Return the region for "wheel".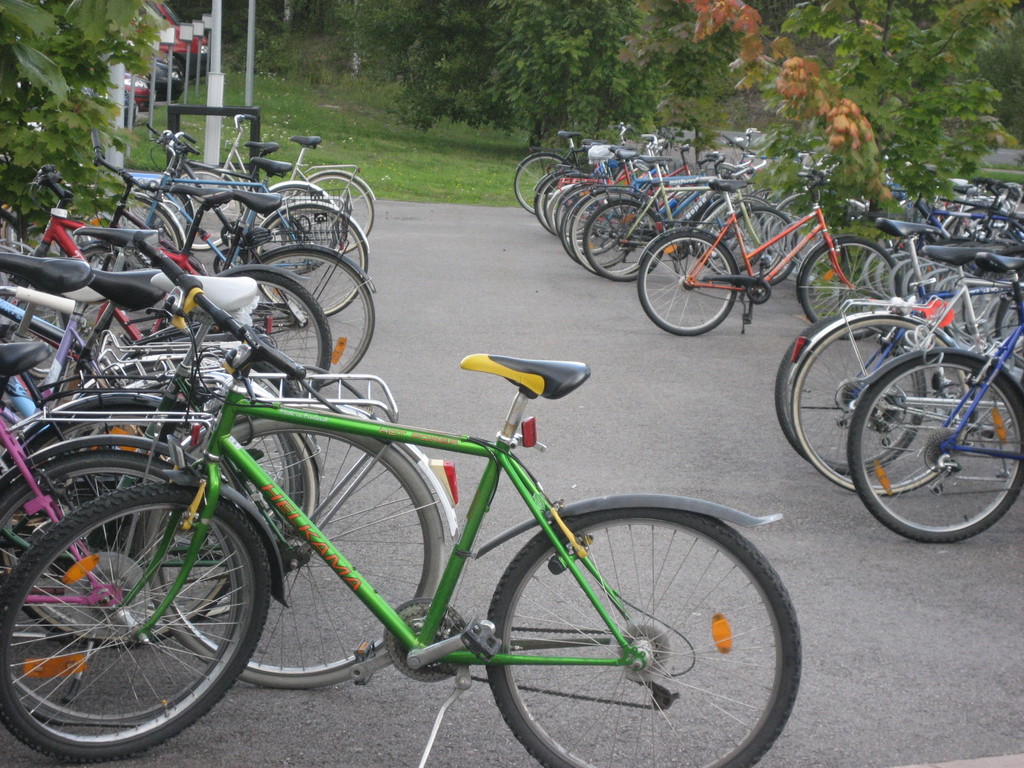
(294,171,378,256).
